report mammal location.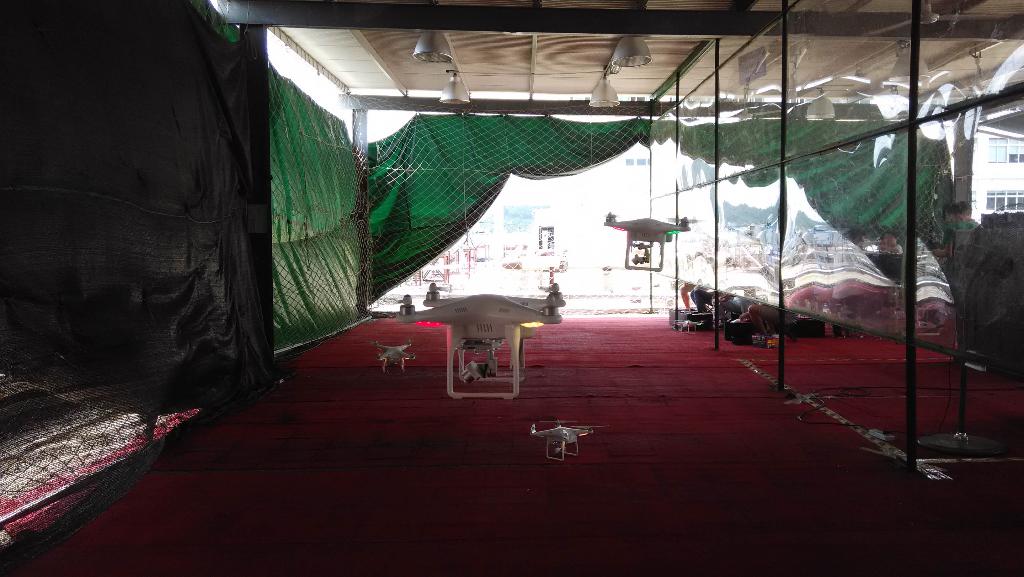
Report: left=680, top=279, right=704, bottom=309.
